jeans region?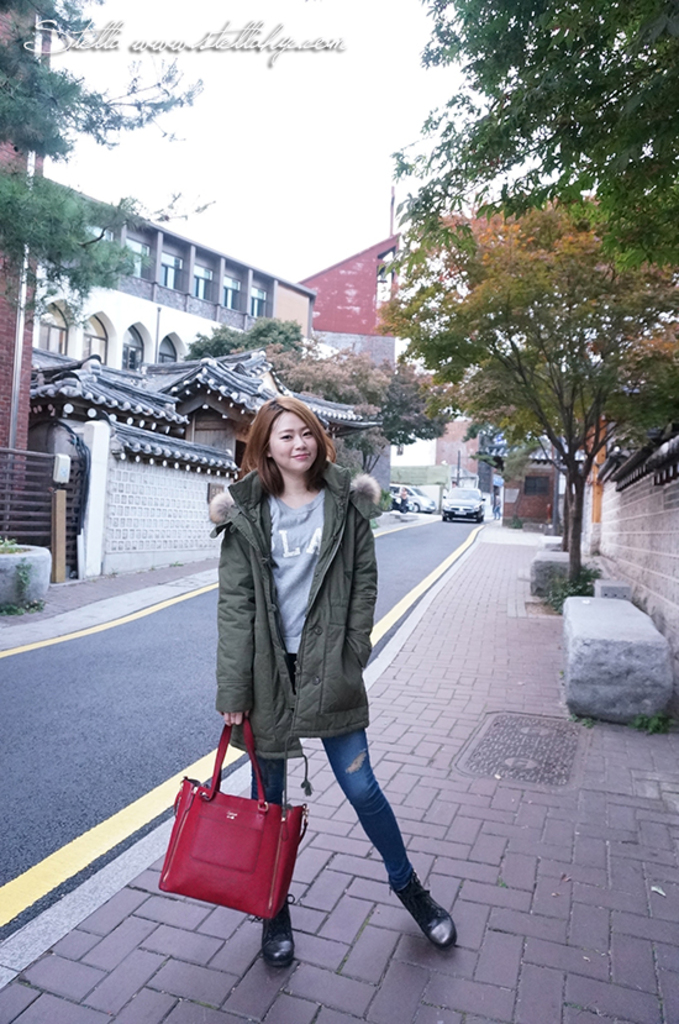
{"x1": 316, "y1": 730, "x2": 442, "y2": 944}
